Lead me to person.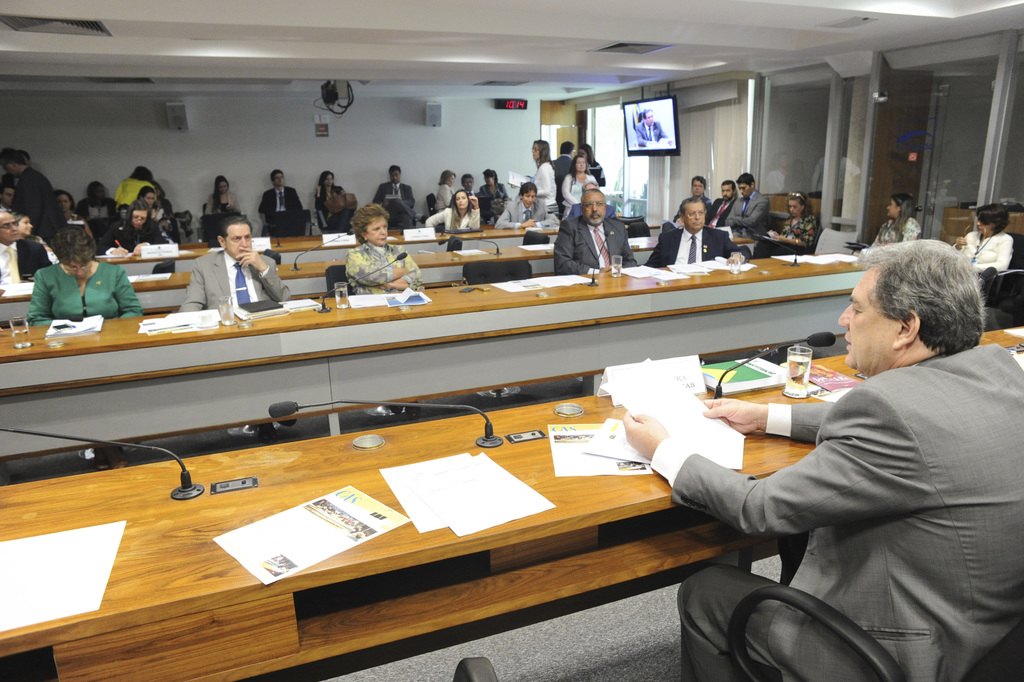
Lead to 494, 183, 556, 228.
